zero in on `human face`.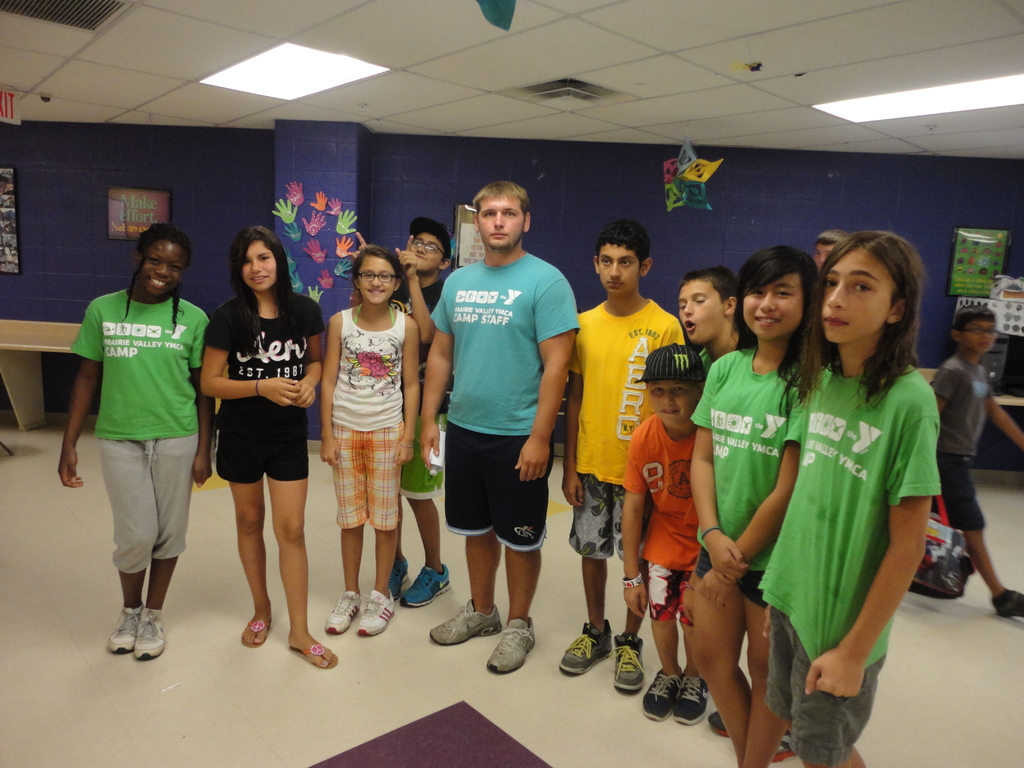
Zeroed in: locate(355, 257, 397, 307).
